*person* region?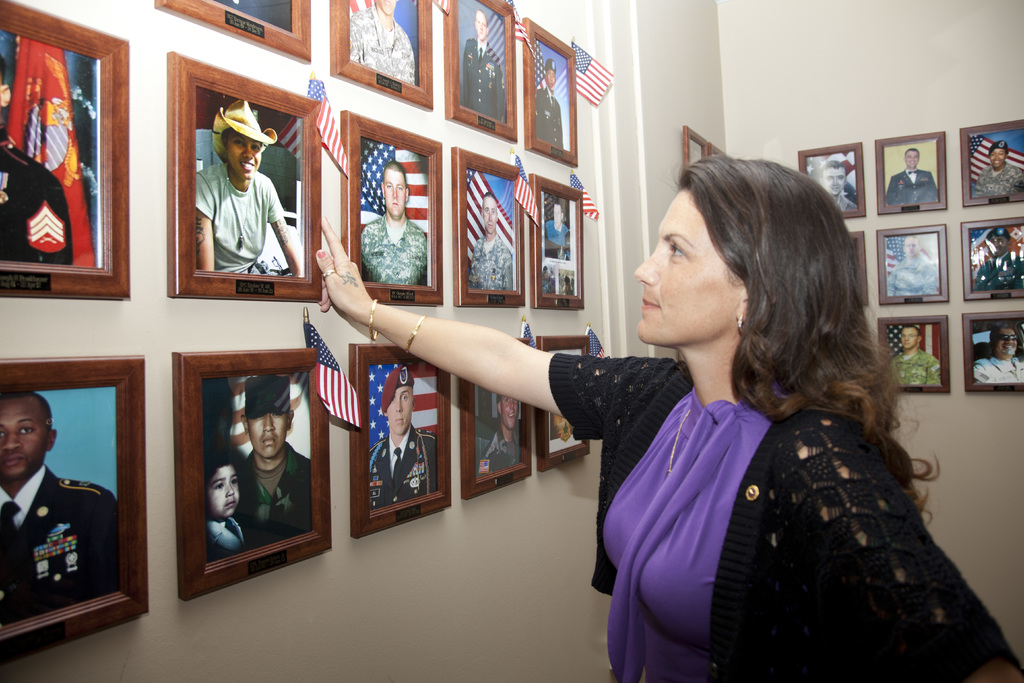
x1=0, y1=55, x2=74, y2=263
